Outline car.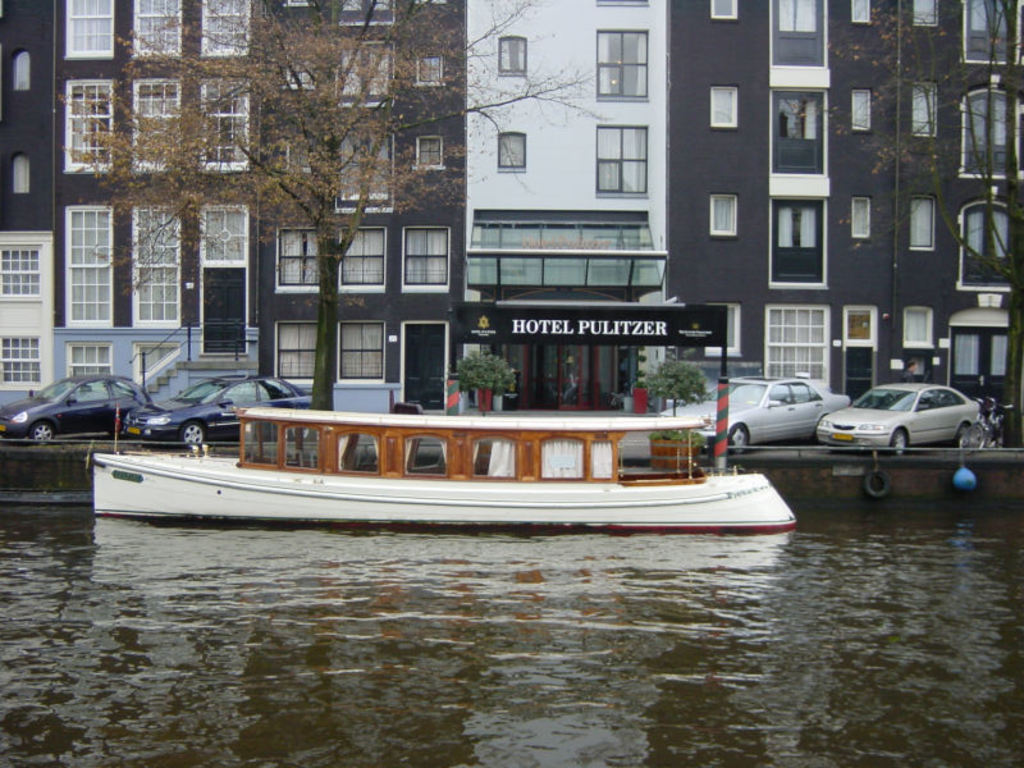
Outline: (4, 376, 155, 447).
